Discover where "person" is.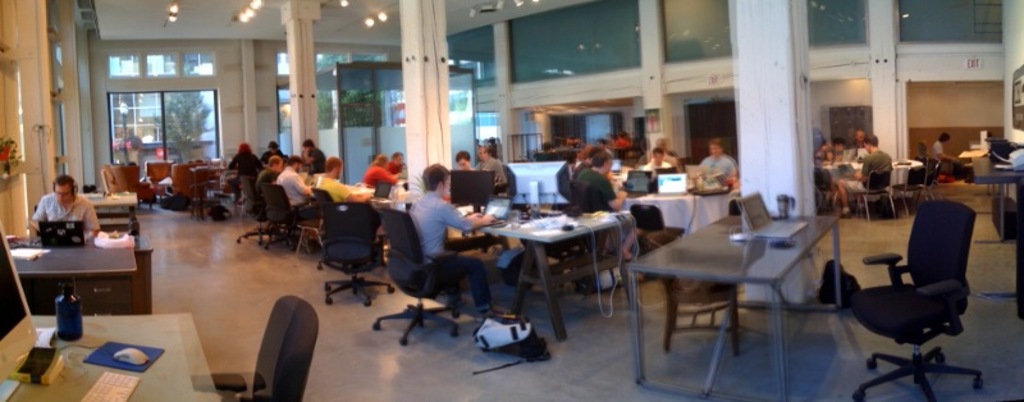
Discovered at locate(27, 173, 96, 246).
